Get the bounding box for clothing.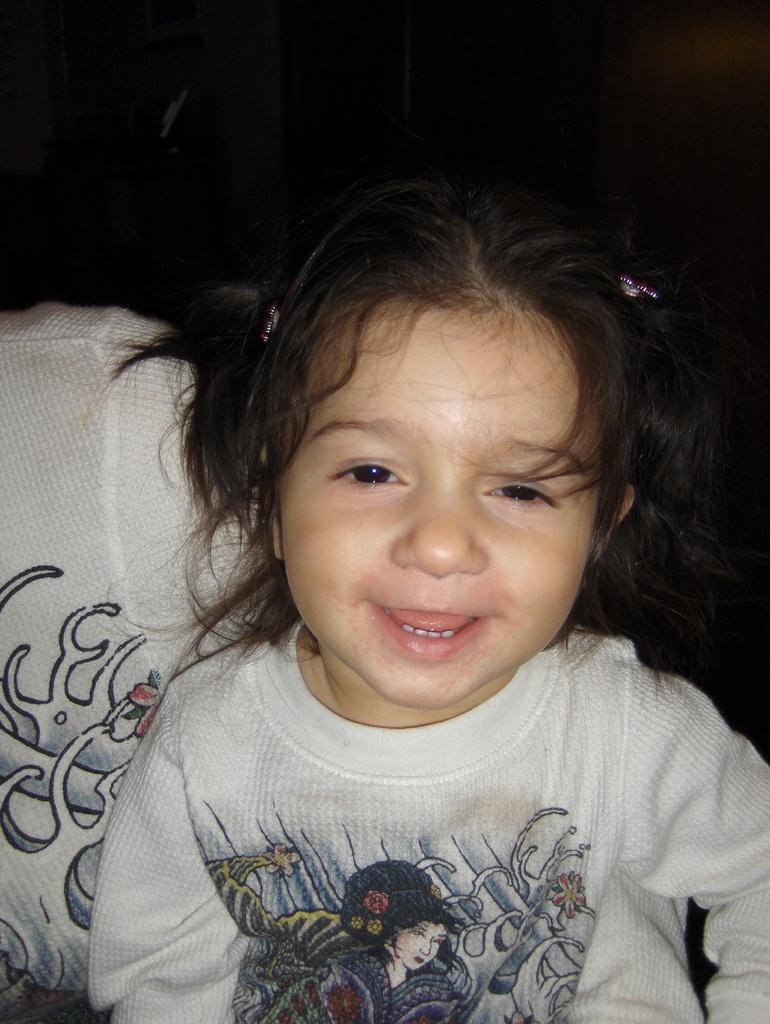
box(24, 616, 762, 1003).
